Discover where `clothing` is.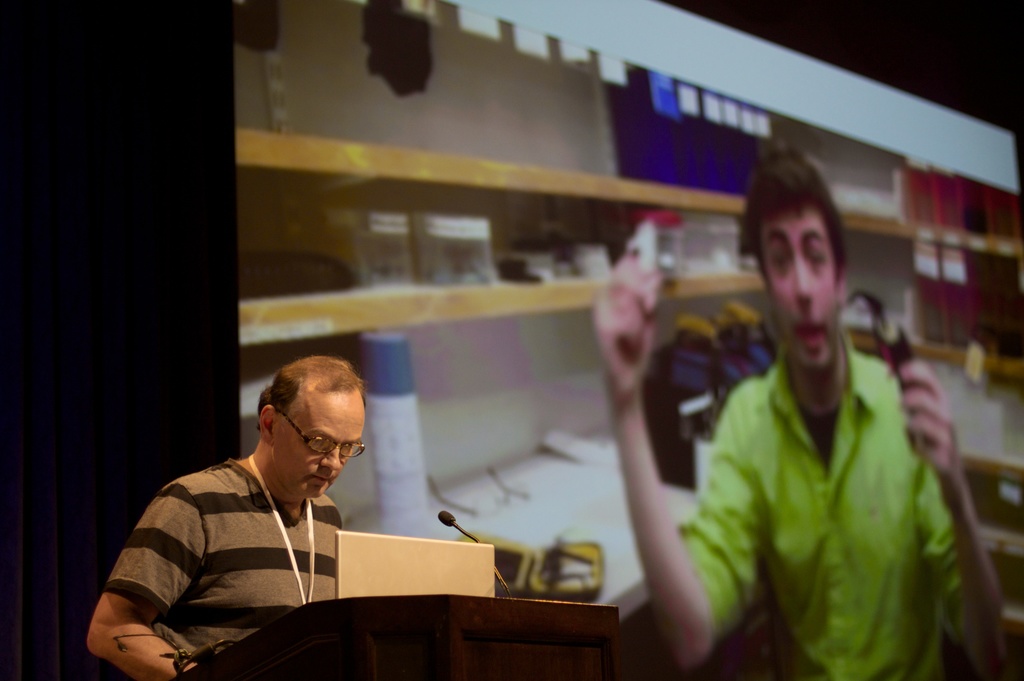
Discovered at BBox(676, 331, 964, 680).
